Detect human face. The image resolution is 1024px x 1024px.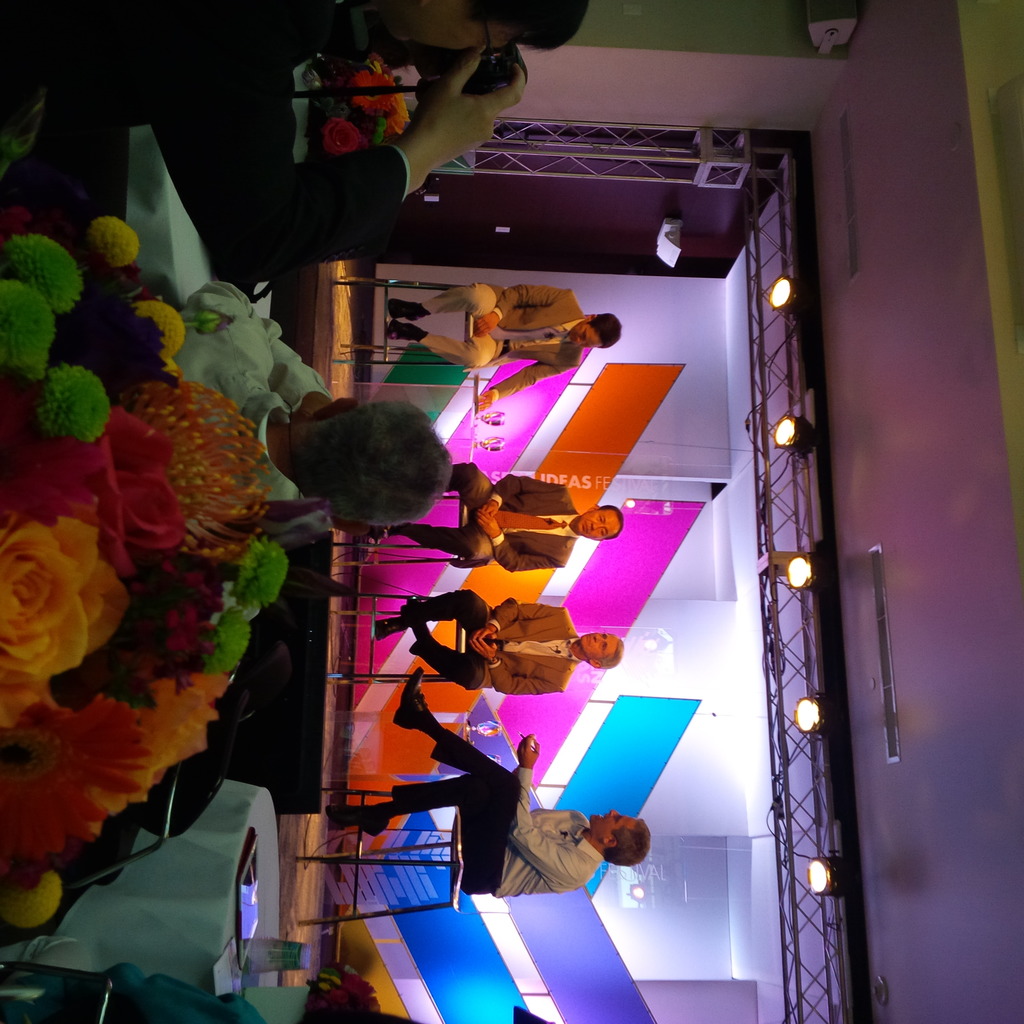
region(387, 0, 511, 48).
